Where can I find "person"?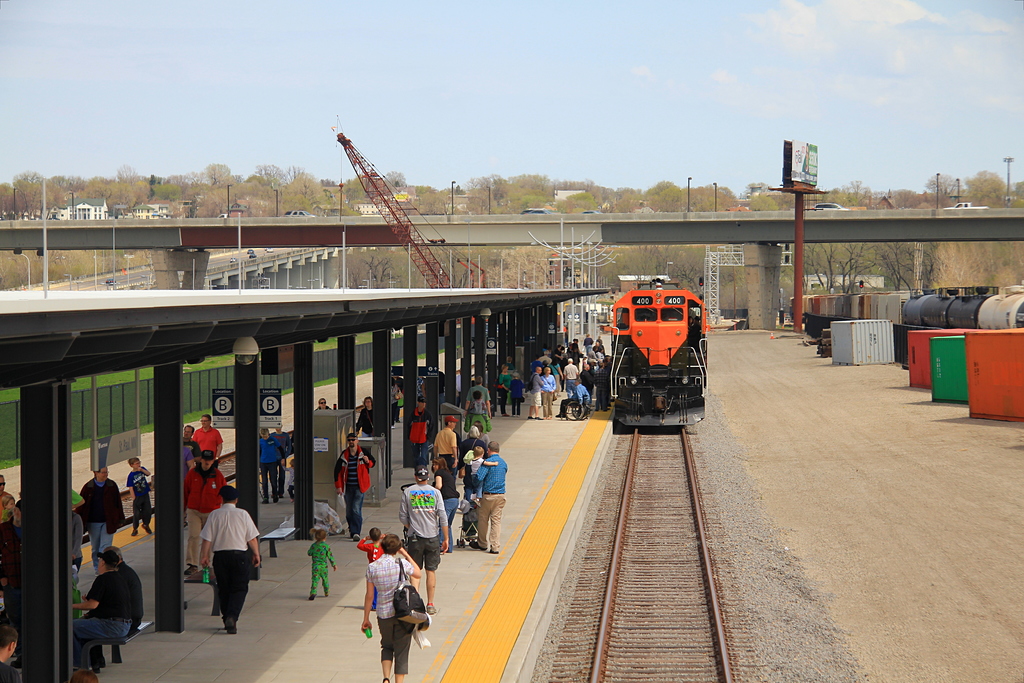
You can find it at [x1=256, y1=427, x2=284, y2=502].
